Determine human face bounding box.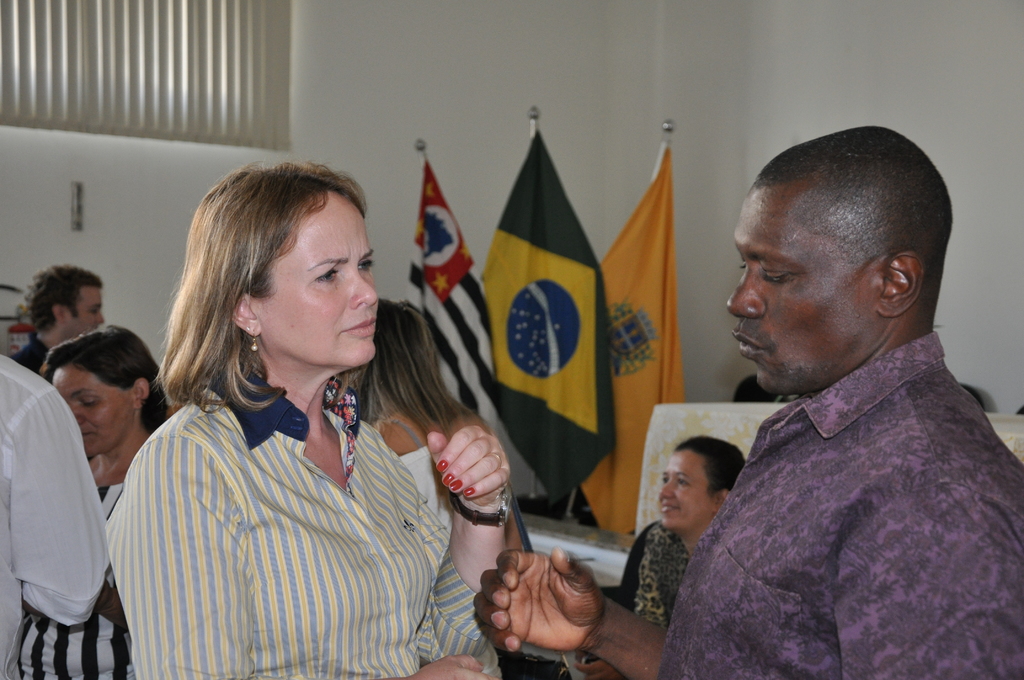
Determined: <region>726, 196, 876, 386</region>.
